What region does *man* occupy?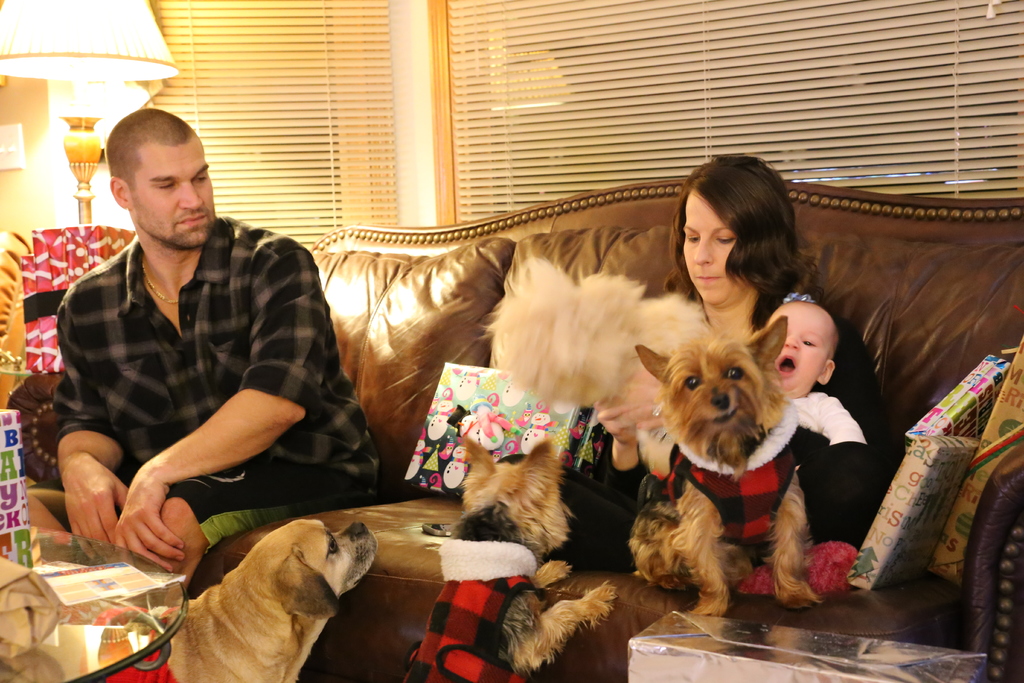
crop(30, 106, 360, 596).
